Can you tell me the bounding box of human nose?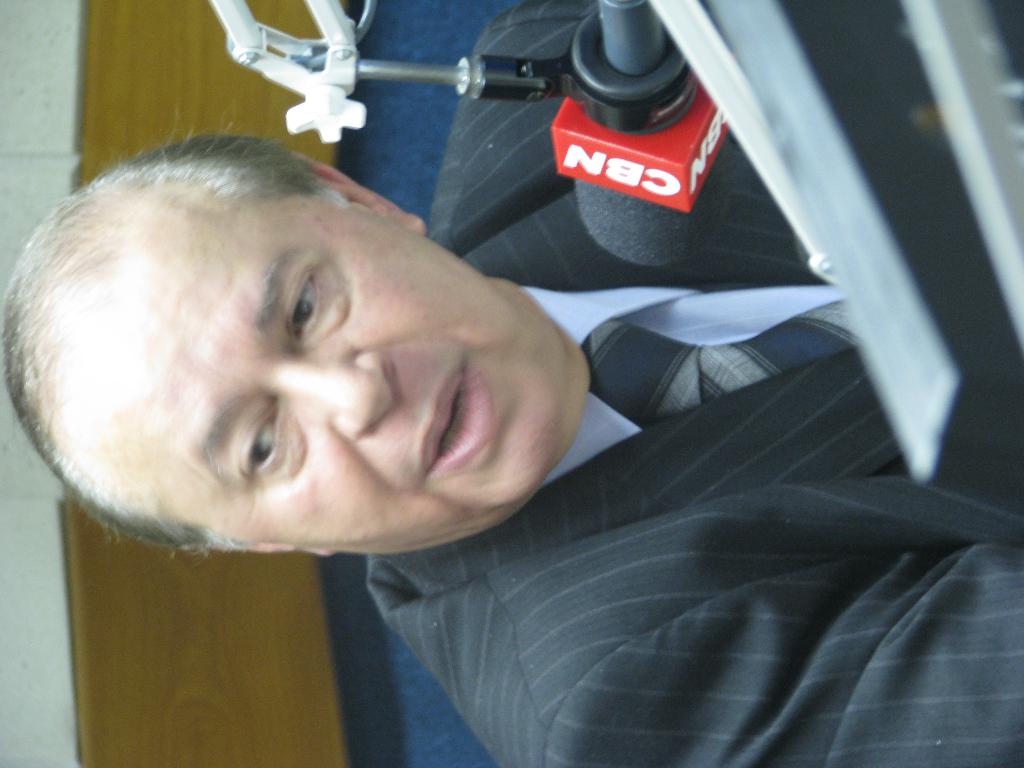
{"left": 269, "top": 349, "right": 397, "bottom": 439}.
